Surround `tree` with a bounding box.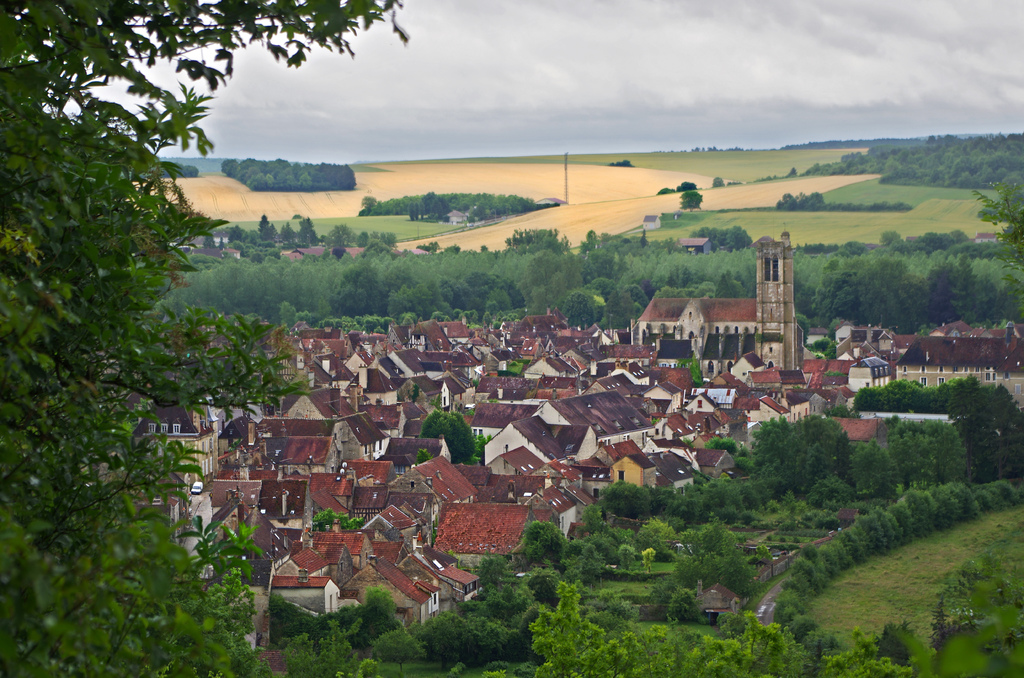
box=[979, 182, 1023, 268].
